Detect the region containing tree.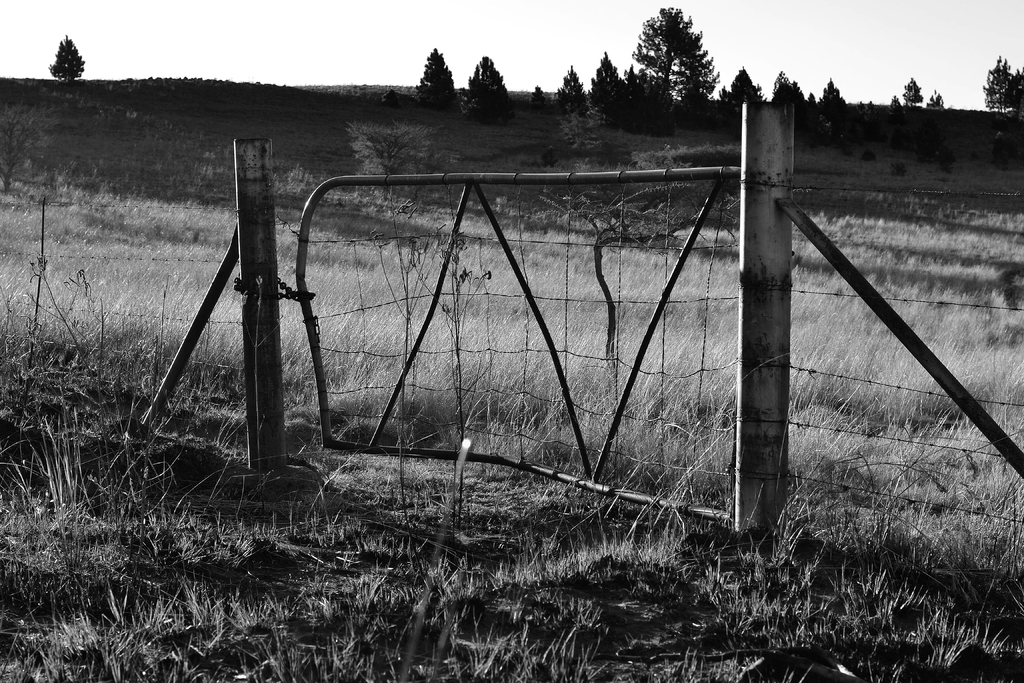
[x1=643, y1=1, x2=719, y2=120].
